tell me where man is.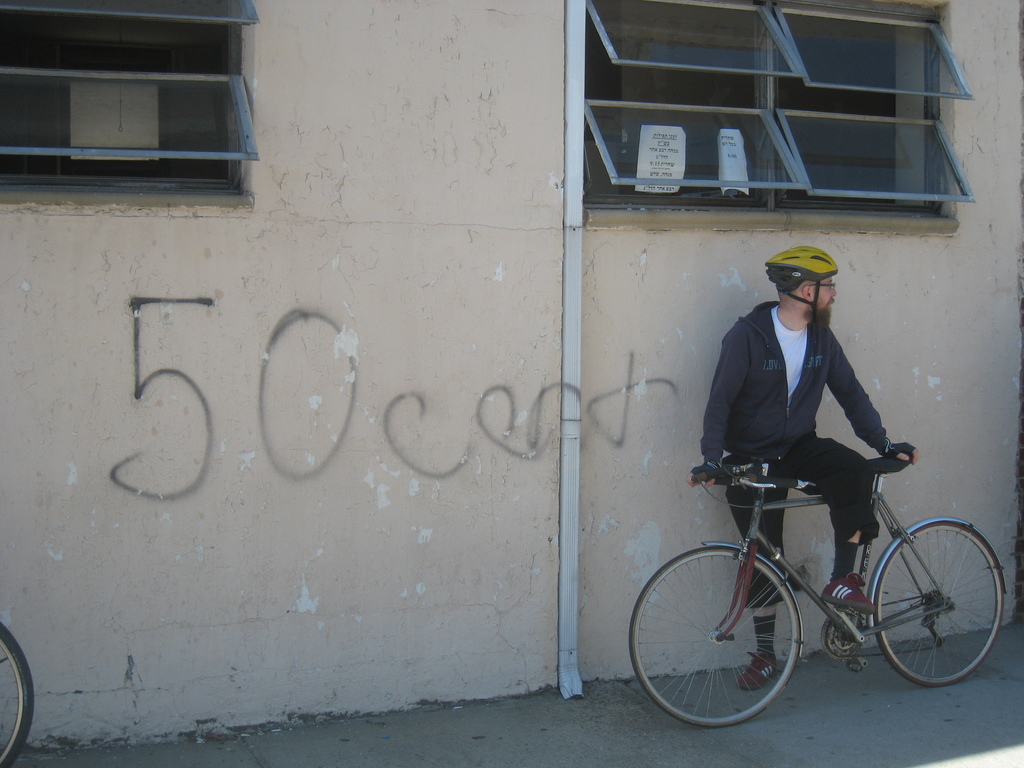
man is at (left=692, top=282, right=964, bottom=621).
